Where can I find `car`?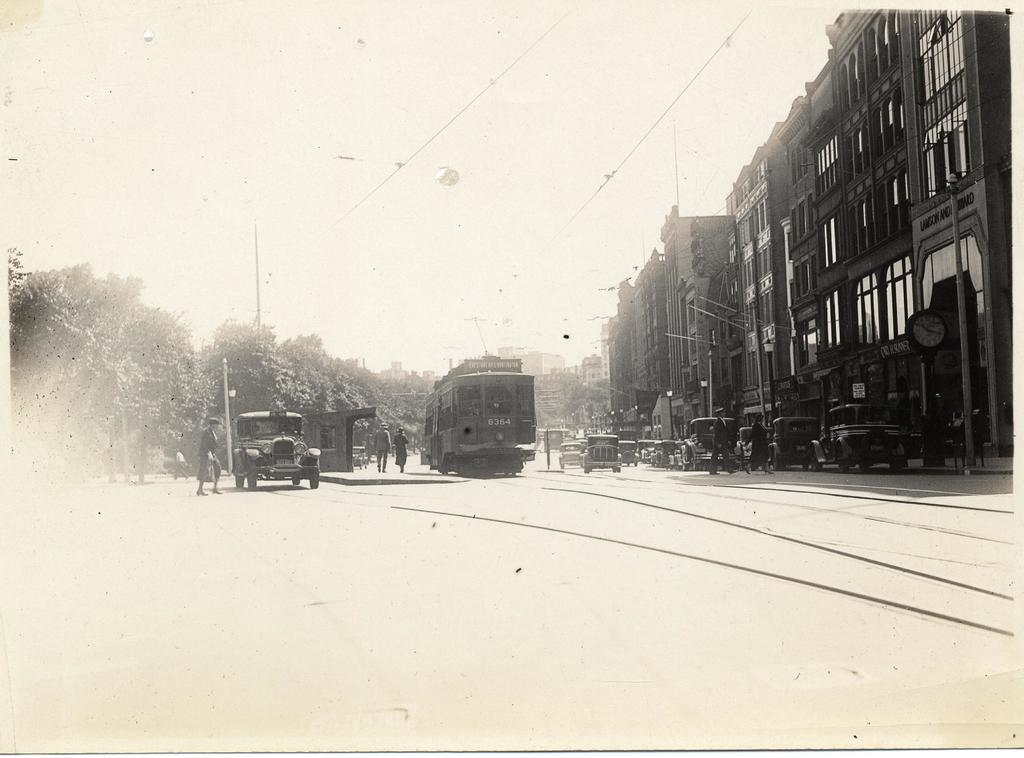
You can find it at (left=556, top=442, right=582, bottom=469).
